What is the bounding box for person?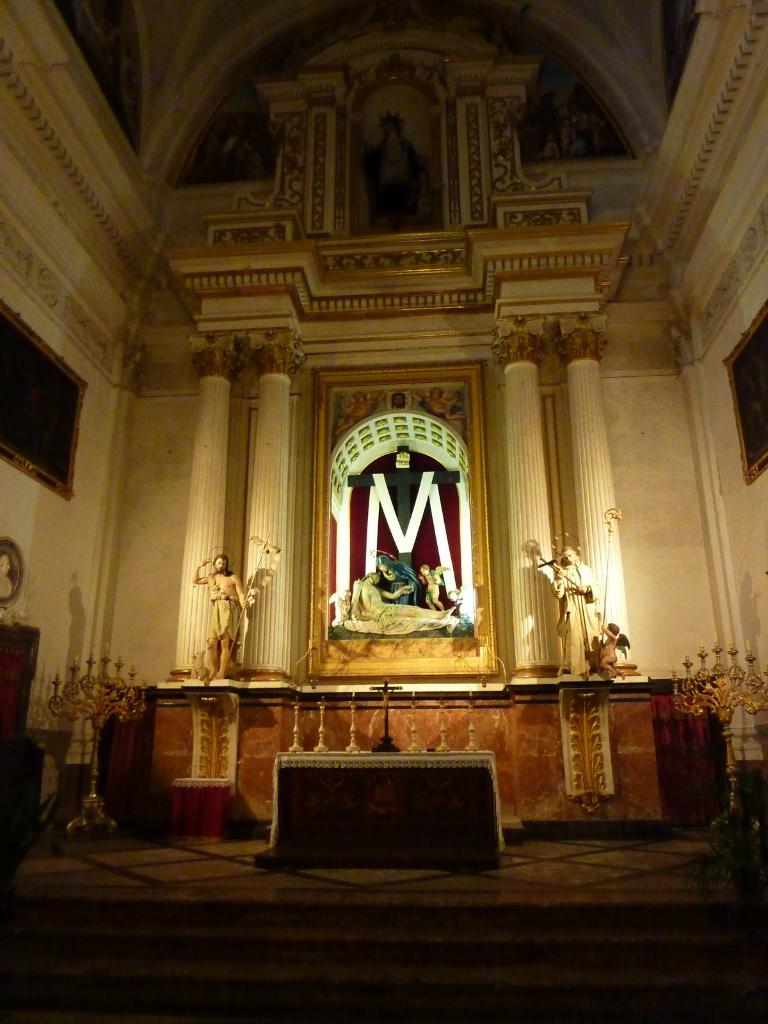
(left=550, top=545, right=602, bottom=676).
